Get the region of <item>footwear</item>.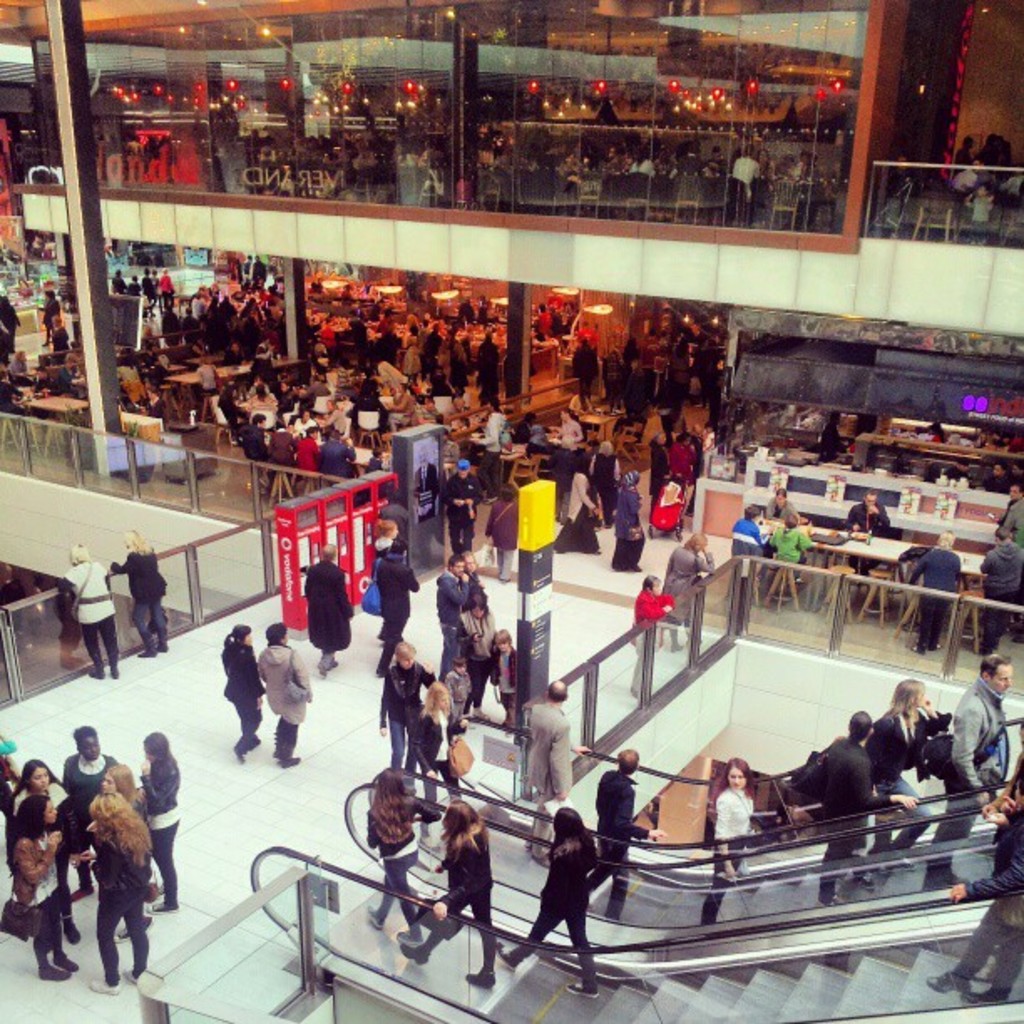
(129,960,149,984).
